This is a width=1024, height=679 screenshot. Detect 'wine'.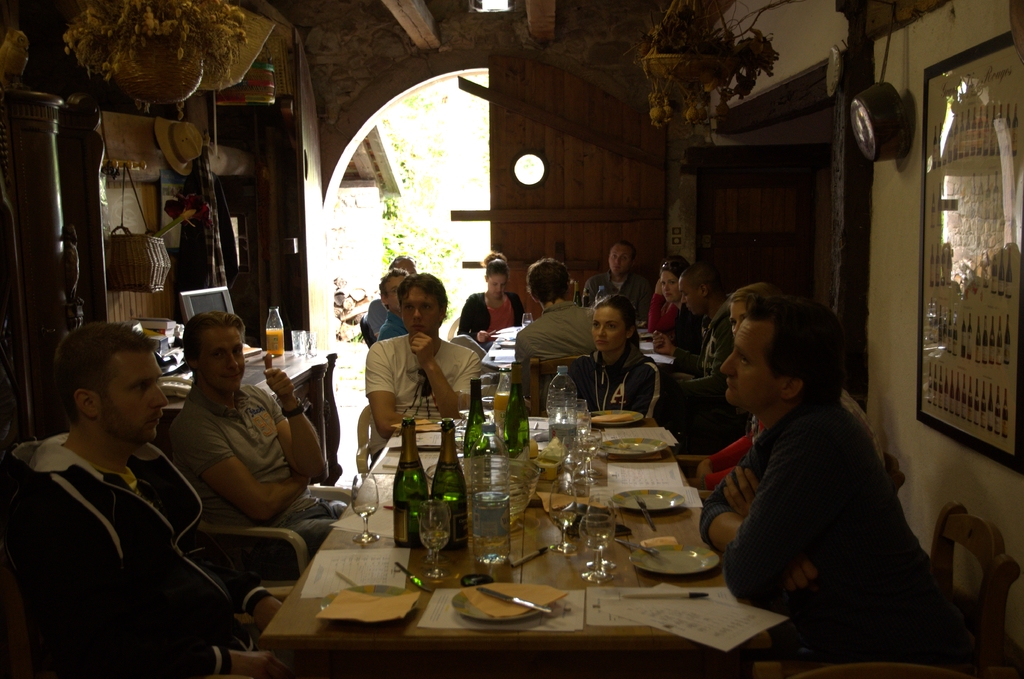
BBox(354, 507, 374, 518).
